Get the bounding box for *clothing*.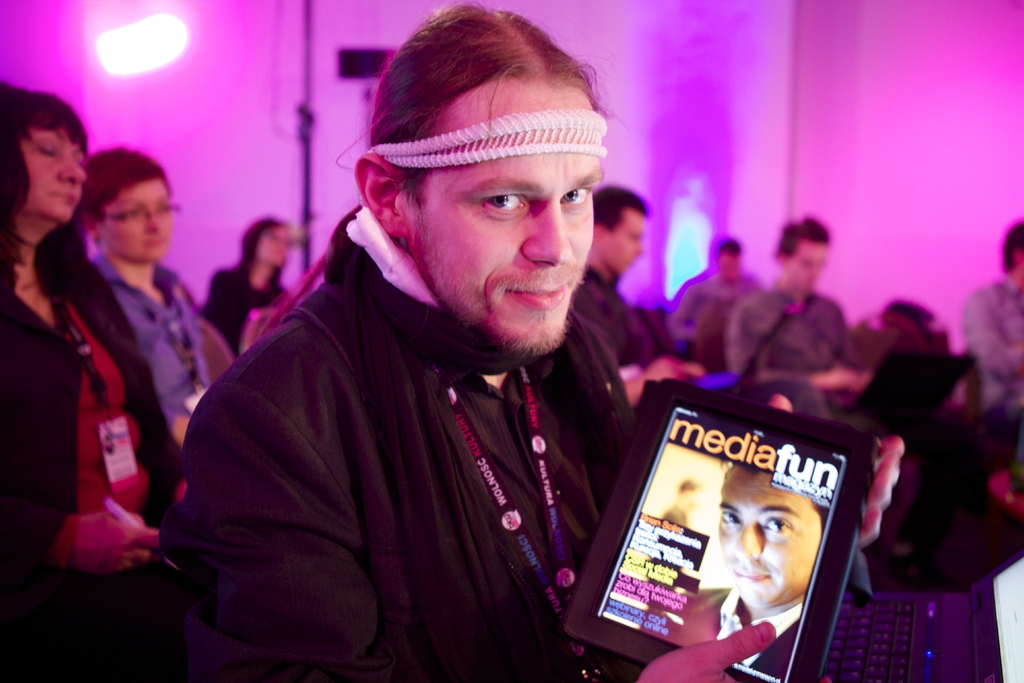
select_region(0, 233, 184, 675).
